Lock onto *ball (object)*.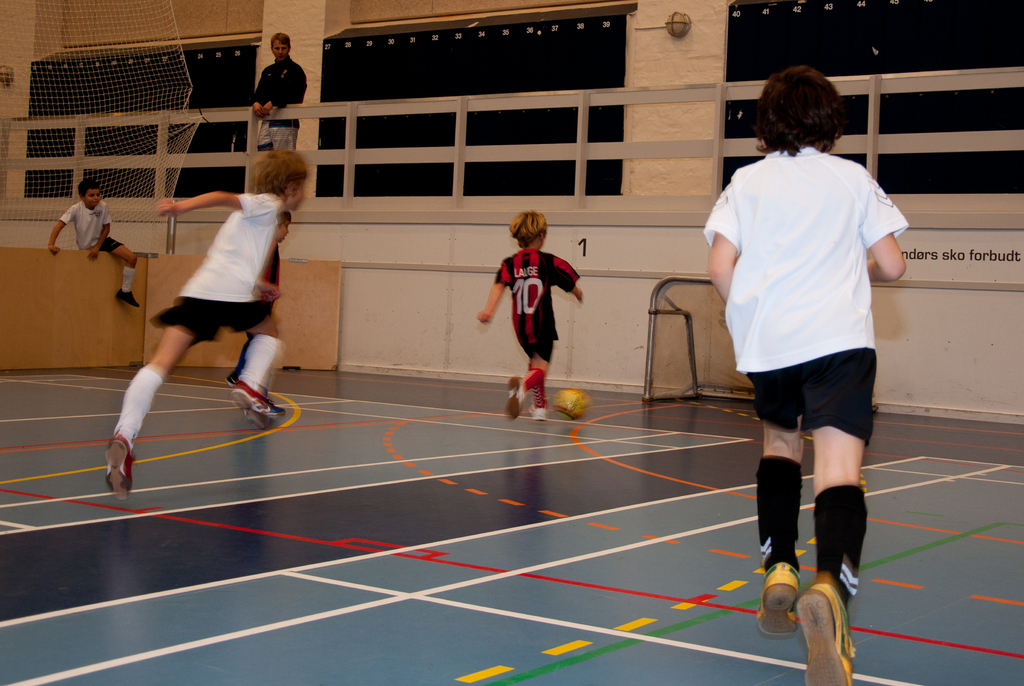
Locked: bbox=(554, 389, 593, 429).
